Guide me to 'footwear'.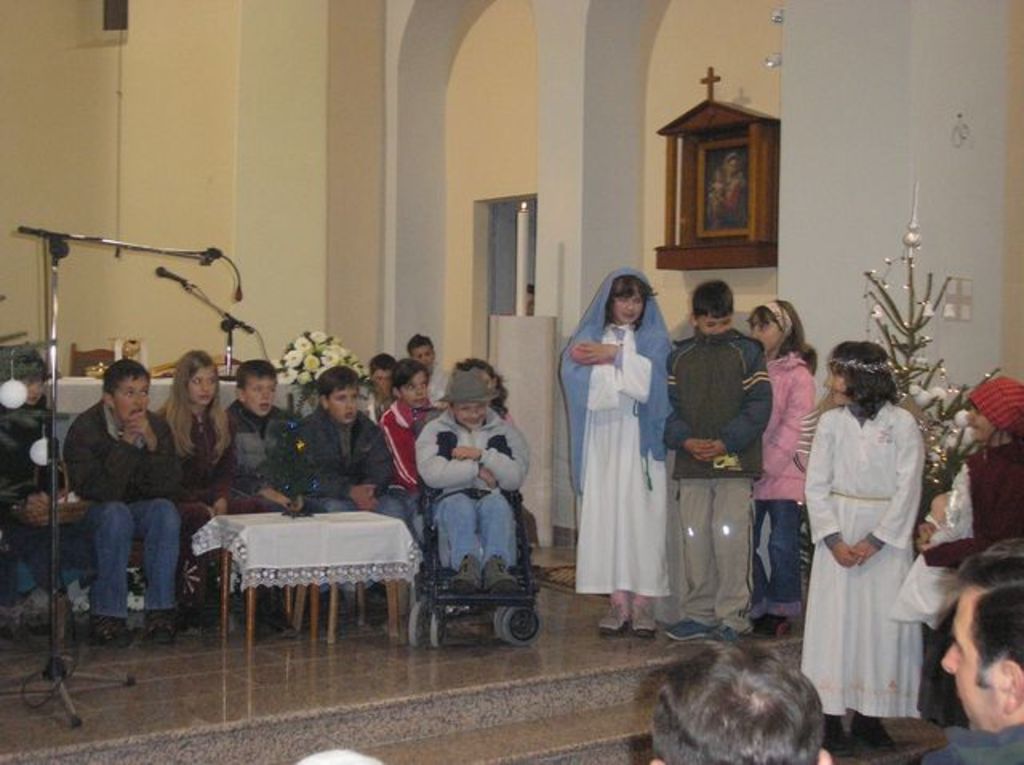
Guidance: pyautogui.locateOnScreen(709, 621, 742, 647).
